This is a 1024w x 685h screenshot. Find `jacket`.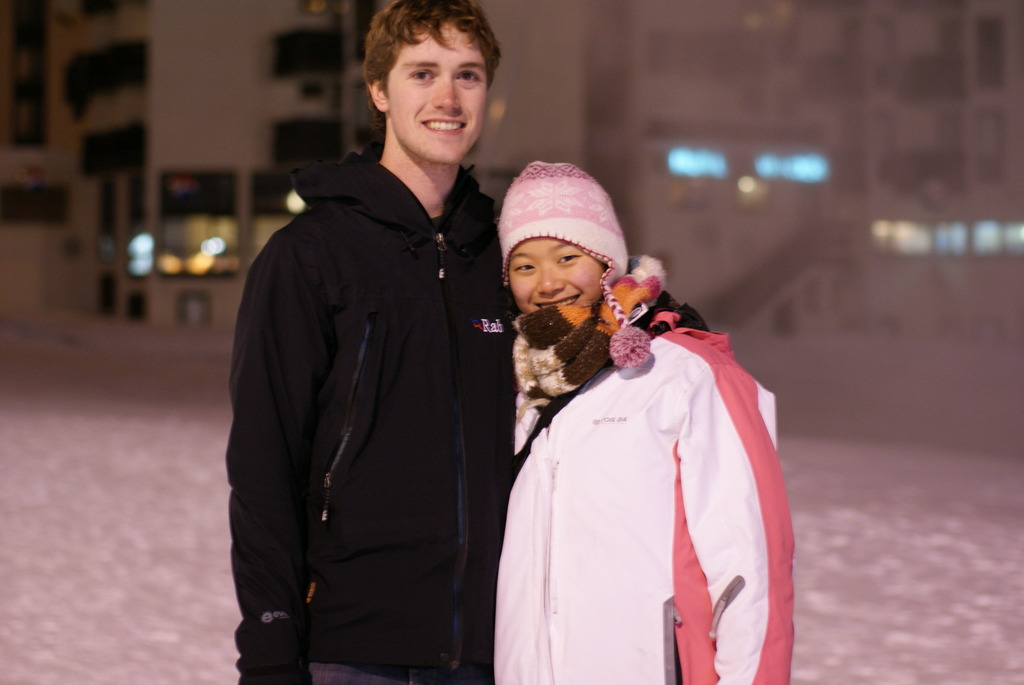
Bounding box: locate(492, 249, 796, 684).
